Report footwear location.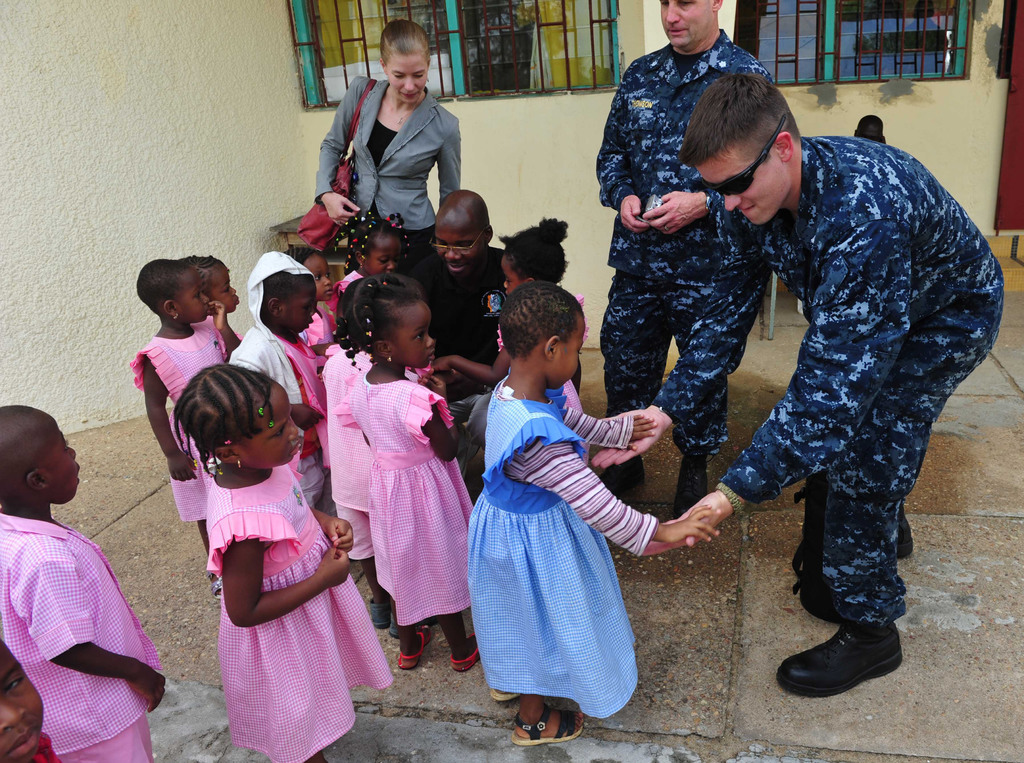
Report: BBox(676, 438, 716, 524).
